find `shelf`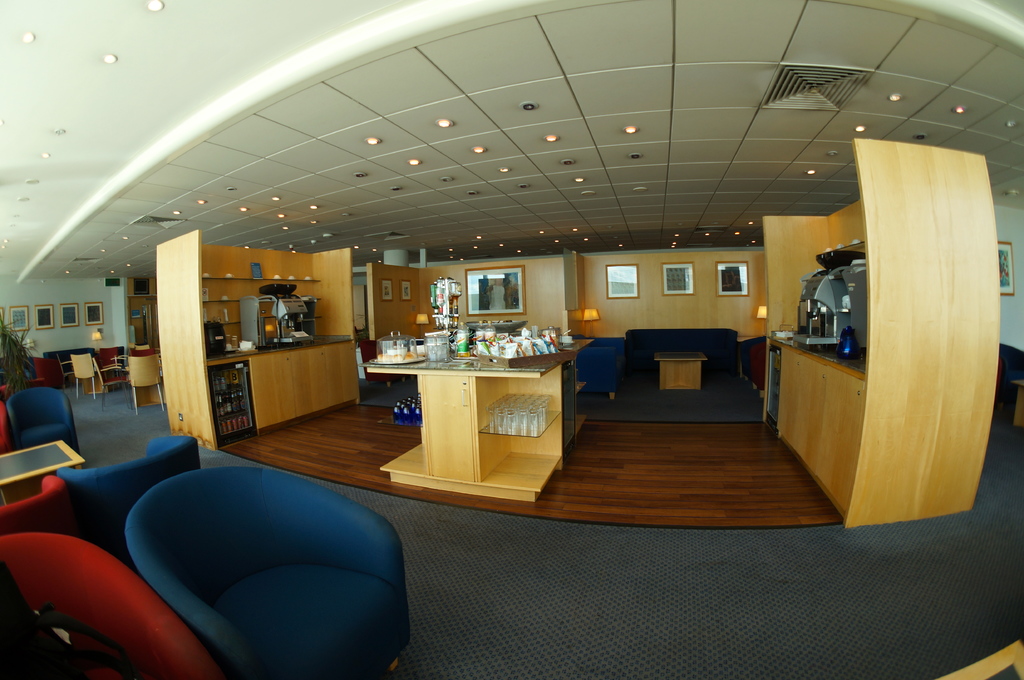
detection(768, 143, 998, 548)
